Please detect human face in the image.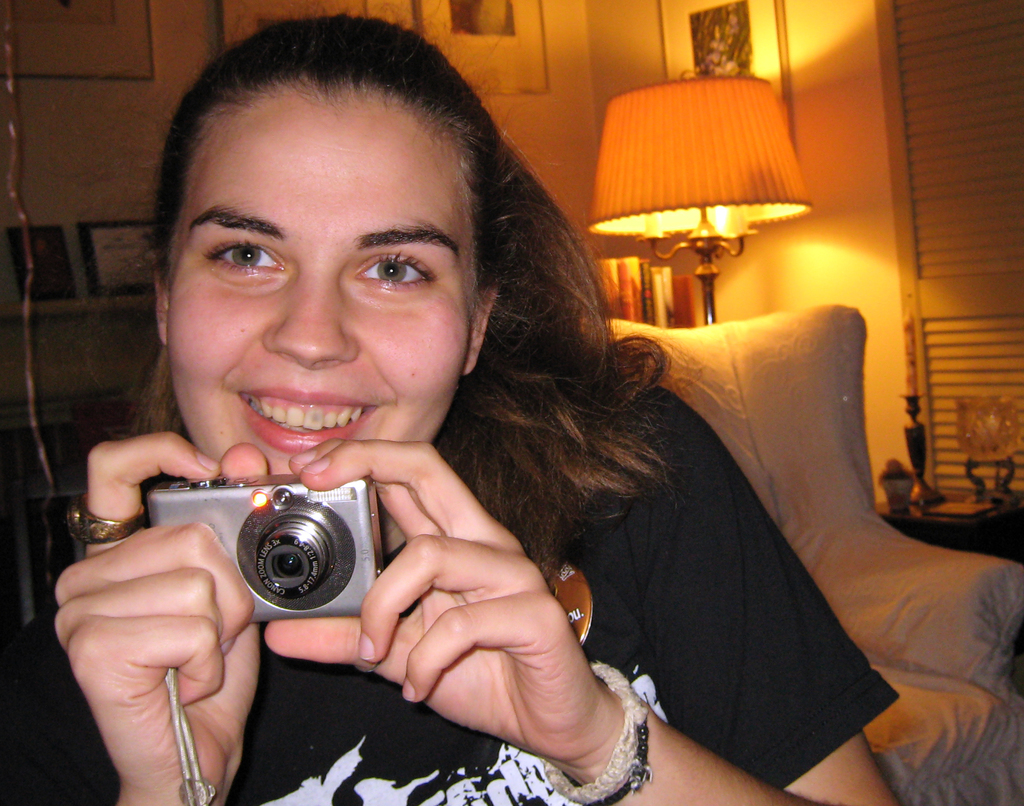
x1=169, y1=104, x2=474, y2=475.
